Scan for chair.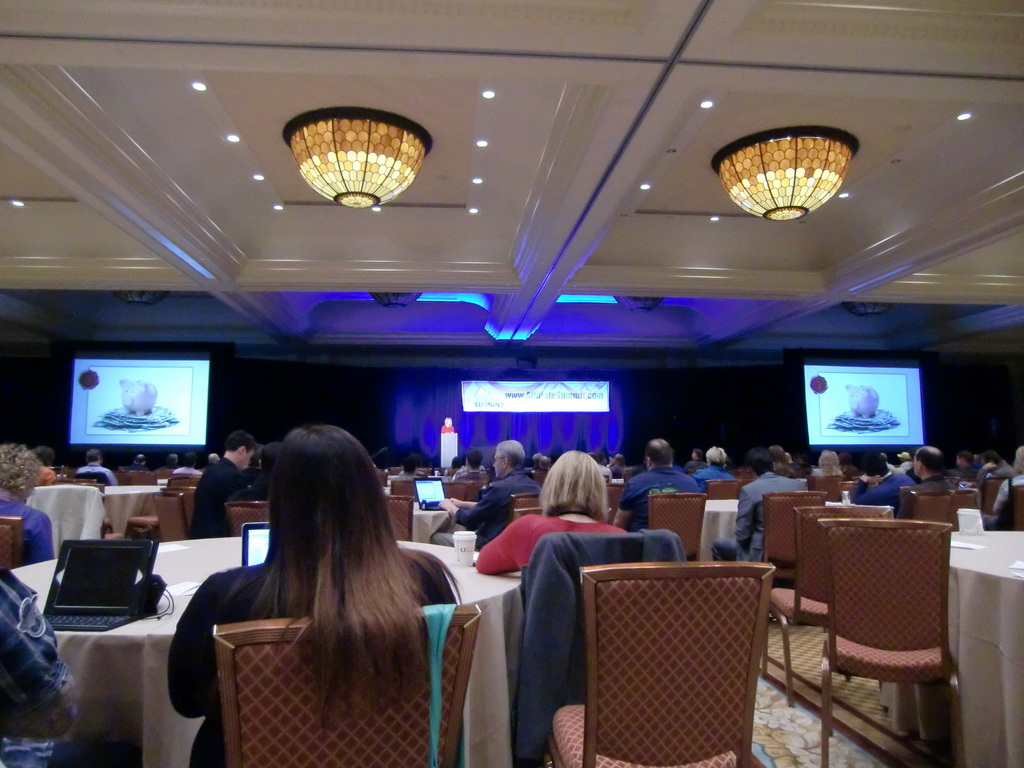
Scan result: x1=603, y1=481, x2=631, y2=525.
